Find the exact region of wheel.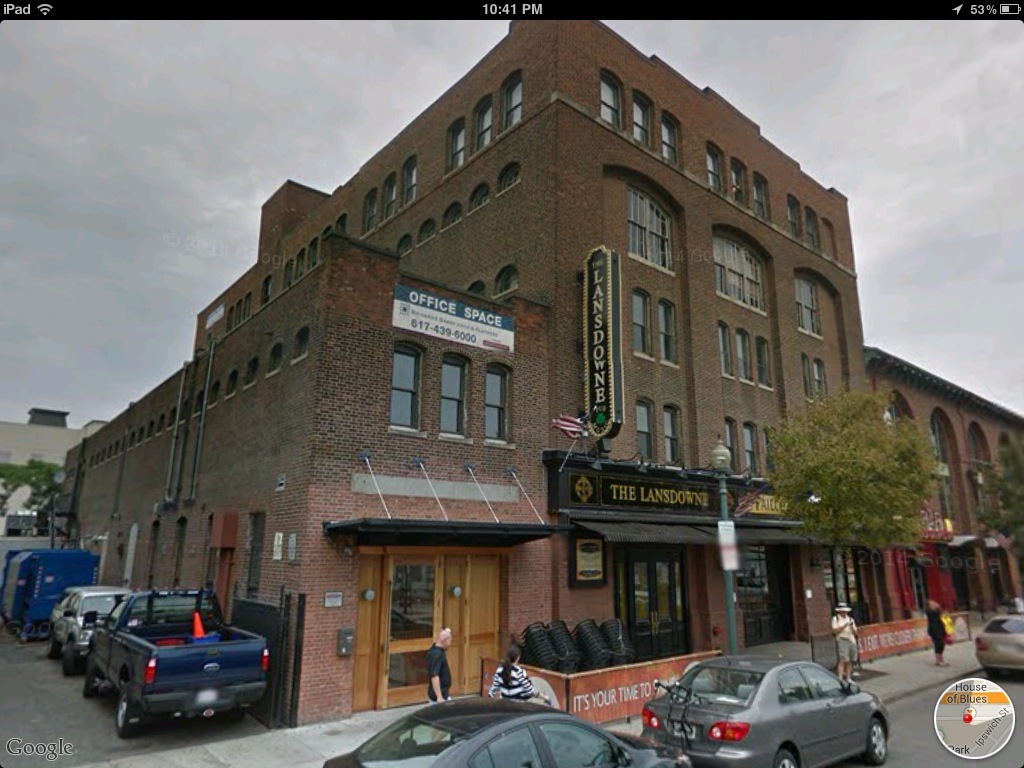
Exact region: l=778, t=751, r=797, b=767.
